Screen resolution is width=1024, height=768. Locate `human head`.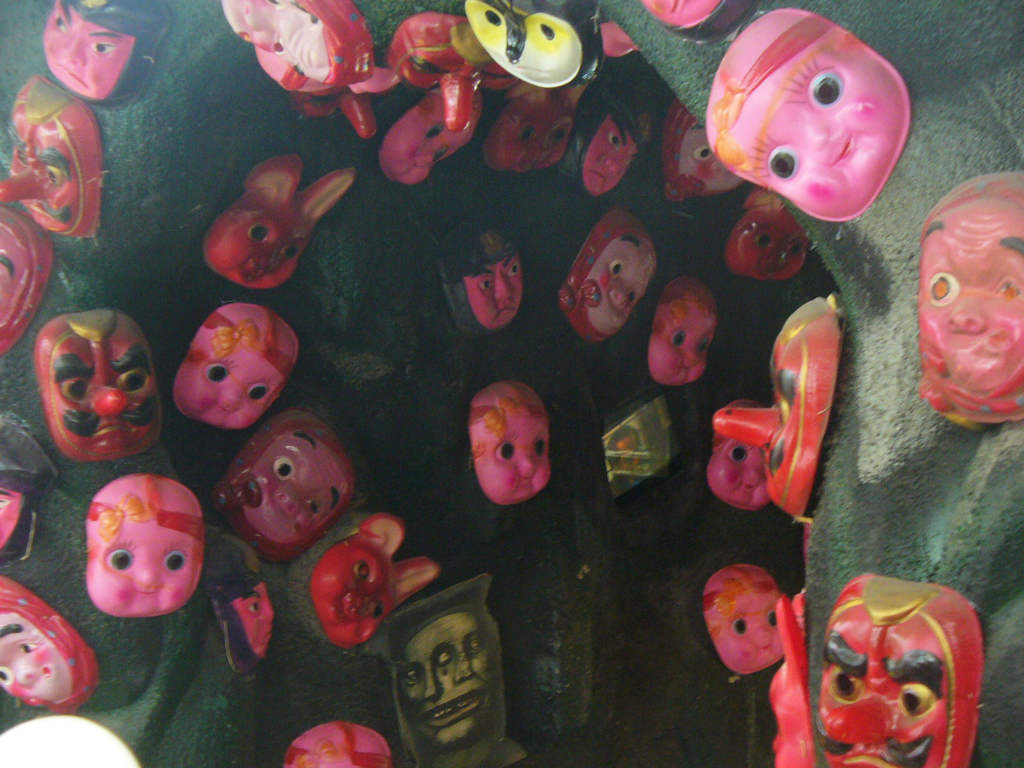
700,566,785,678.
